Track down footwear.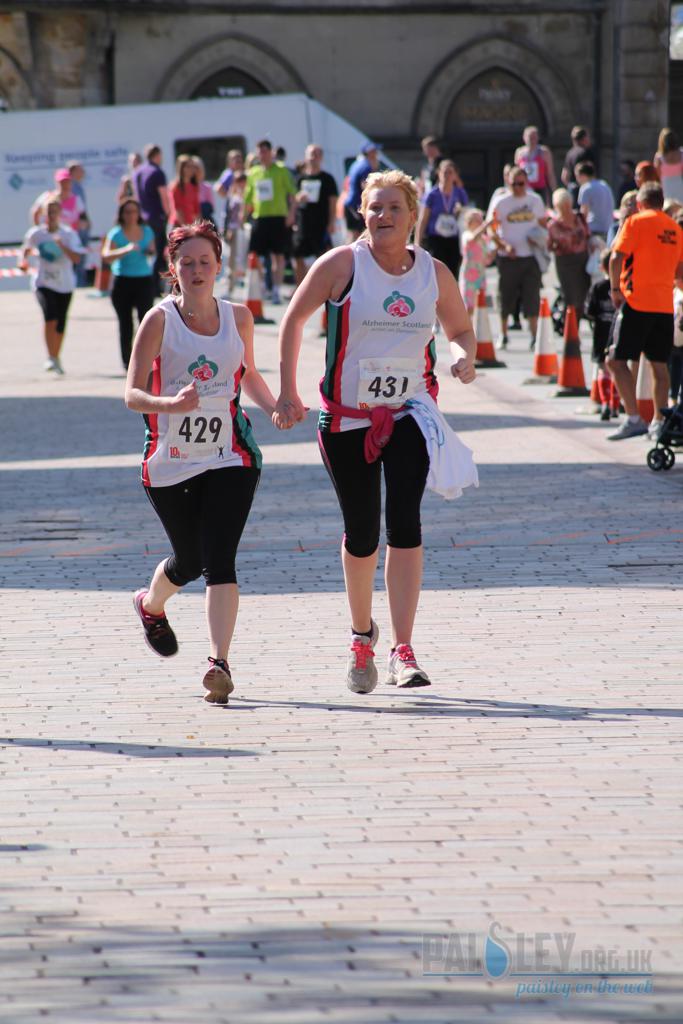
Tracked to [left=606, top=413, right=645, bottom=441].
